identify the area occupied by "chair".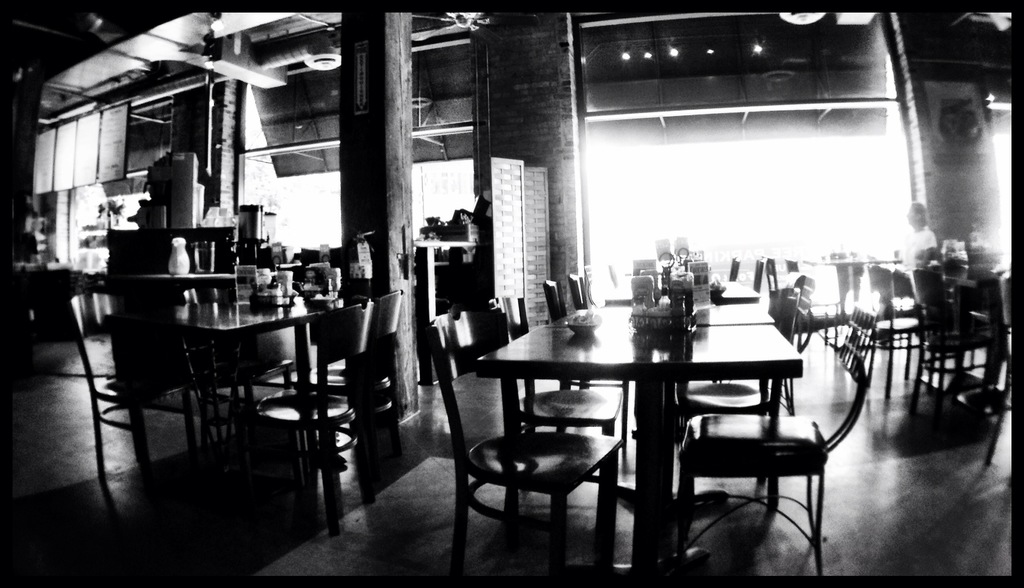
Area: 672:300:882:577.
